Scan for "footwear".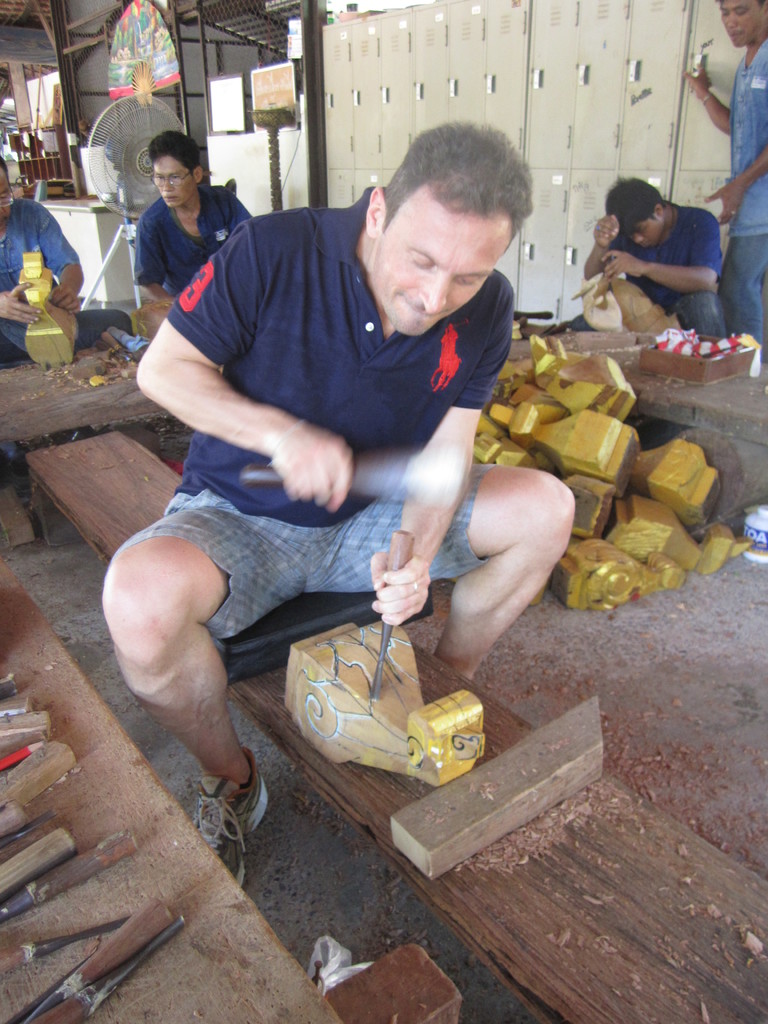
Scan result: select_region(186, 748, 262, 844).
